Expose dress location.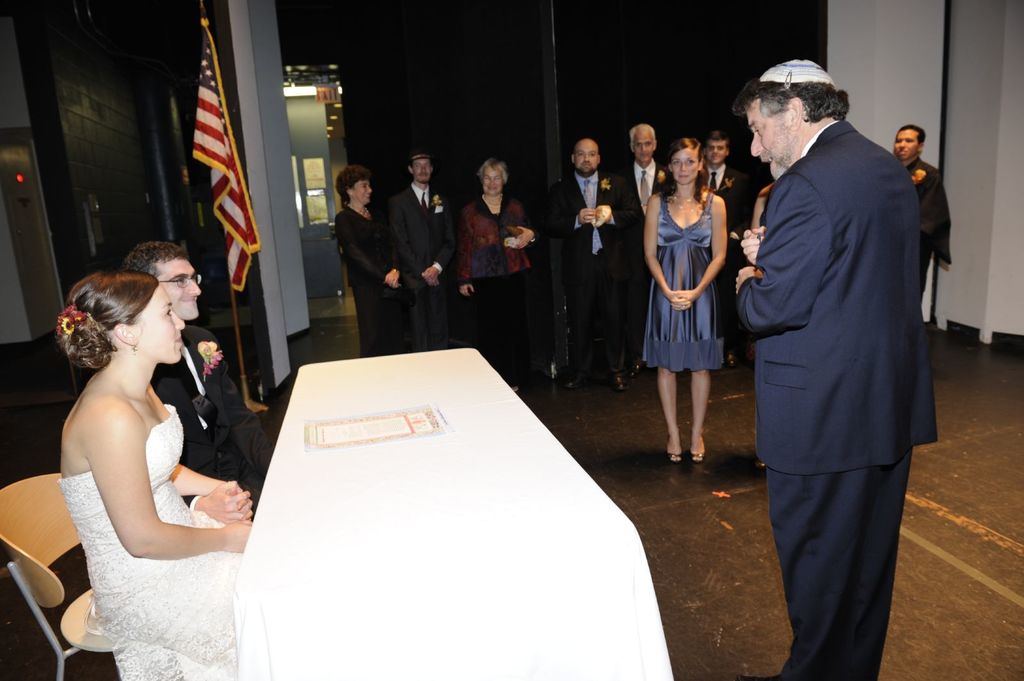
Exposed at (641, 193, 720, 374).
